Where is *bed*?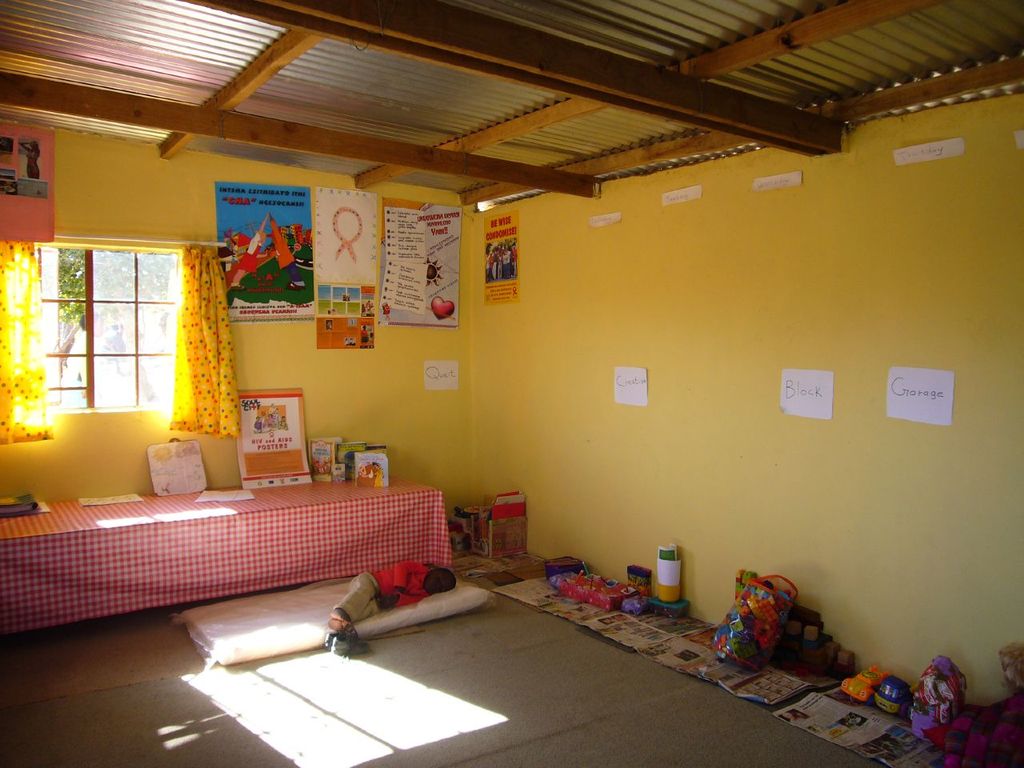
box(0, 489, 457, 639).
